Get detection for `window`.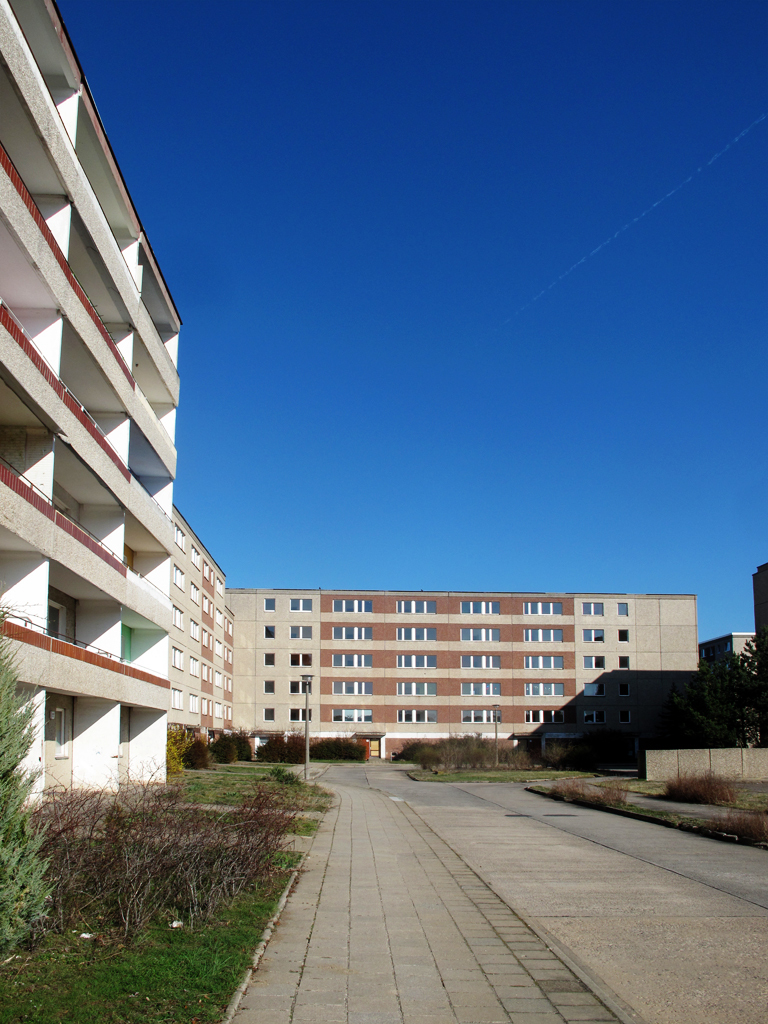
Detection: (x1=458, y1=707, x2=500, y2=721).
